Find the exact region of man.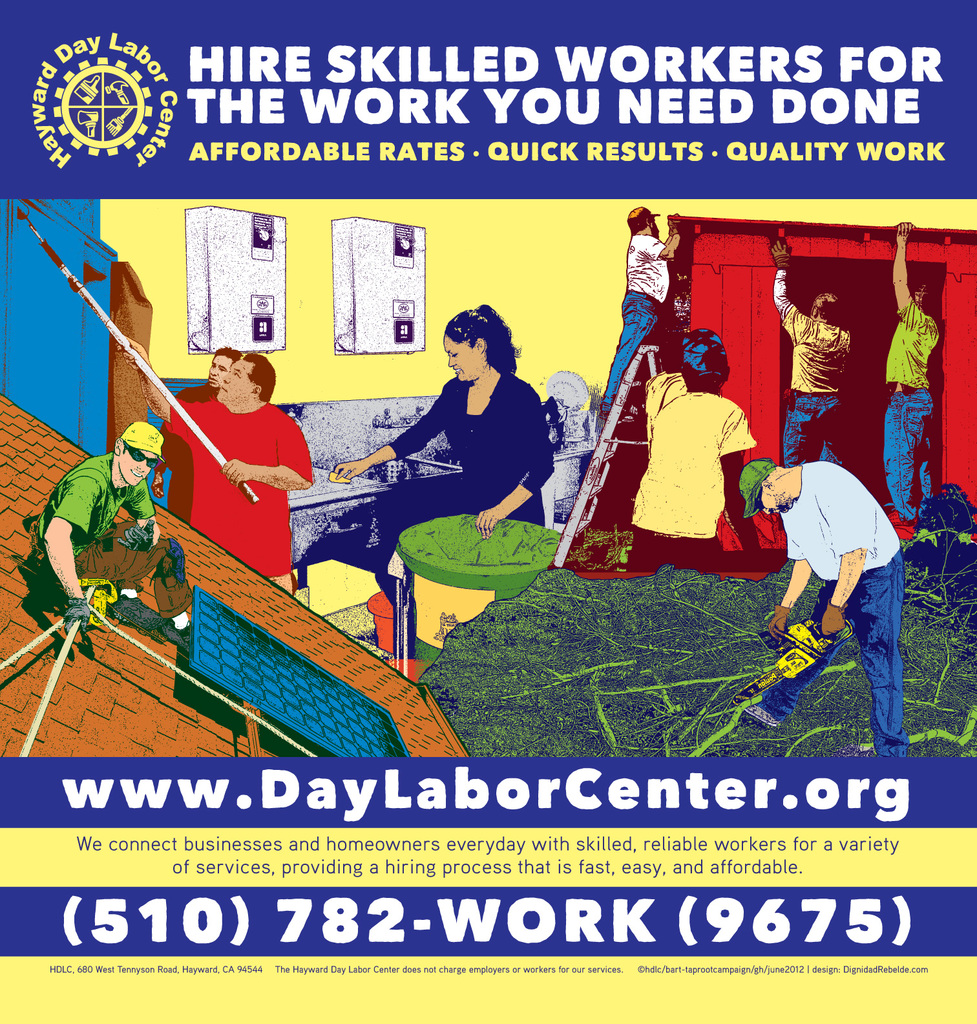
Exact region: region(740, 460, 906, 761).
